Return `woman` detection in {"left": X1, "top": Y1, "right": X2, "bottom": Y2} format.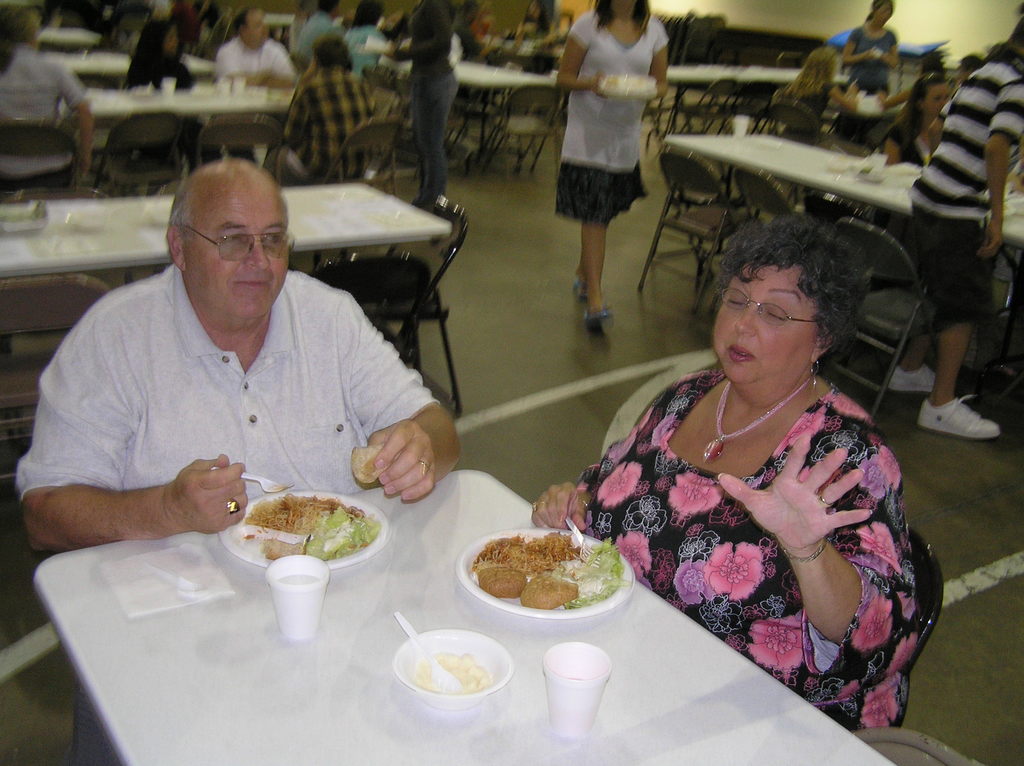
{"left": 552, "top": 0, "right": 669, "bottom": 327}.
